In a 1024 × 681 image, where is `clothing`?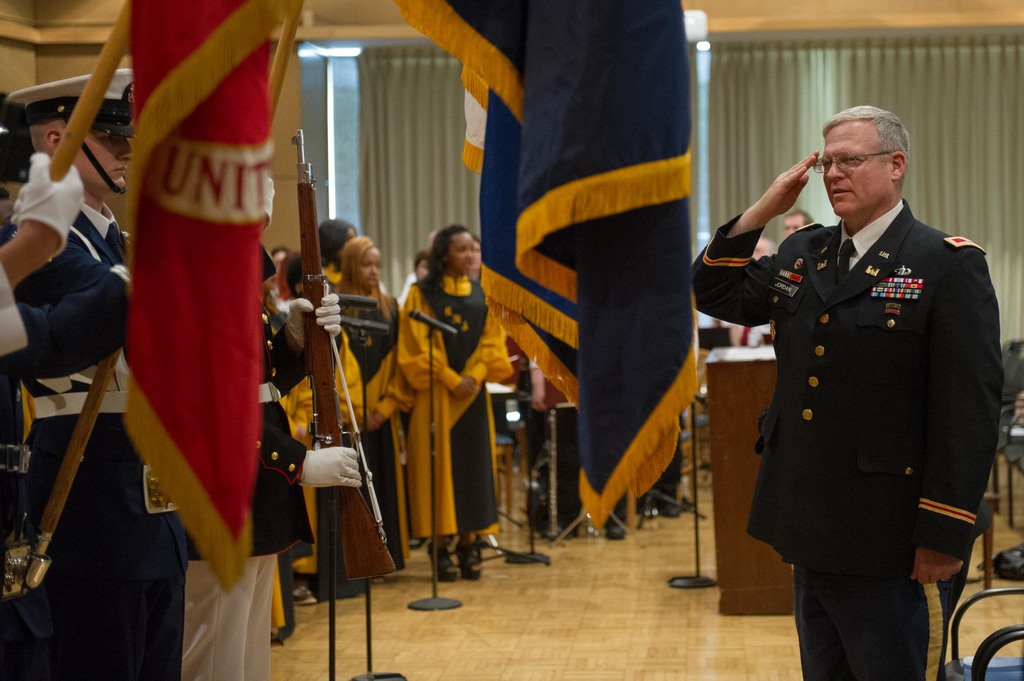
l=183, t=296, r=298, b=680.
